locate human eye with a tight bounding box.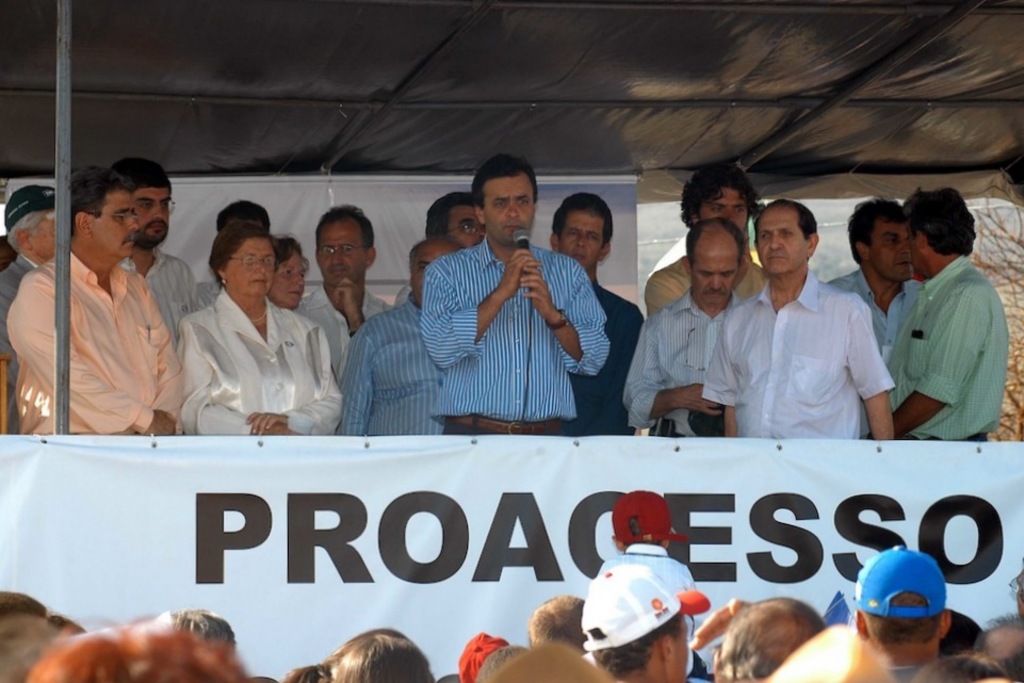
select_region(733, 206, 745, 213).
